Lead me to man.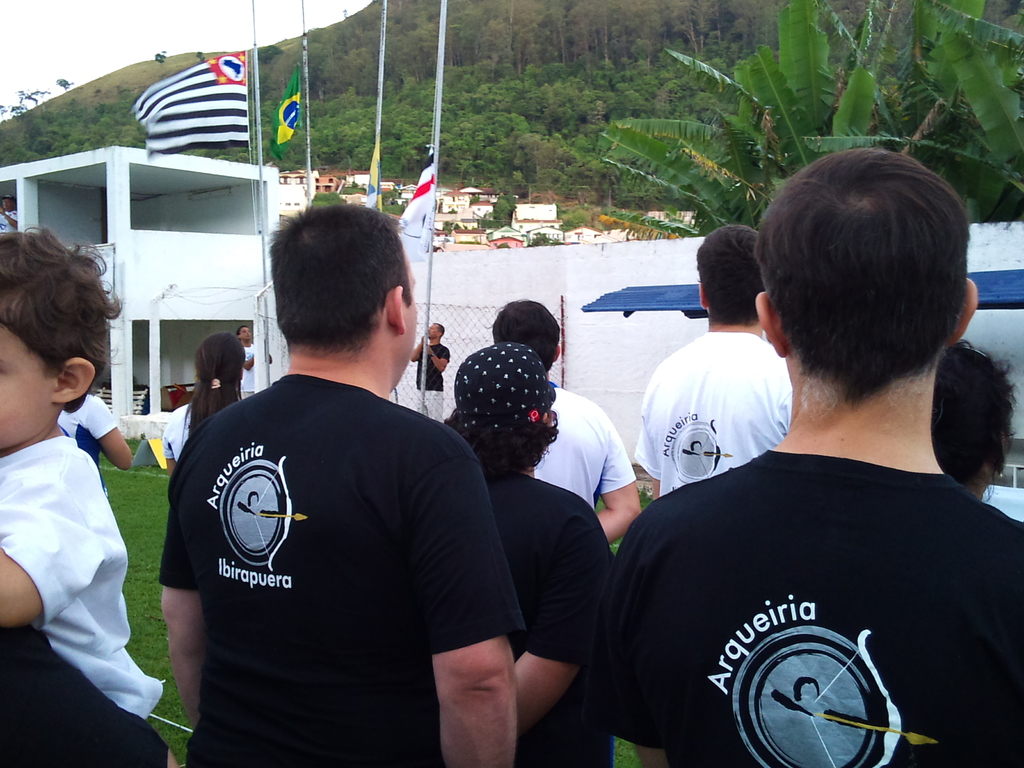
Lead to rect(406, 316, 451, 429).
